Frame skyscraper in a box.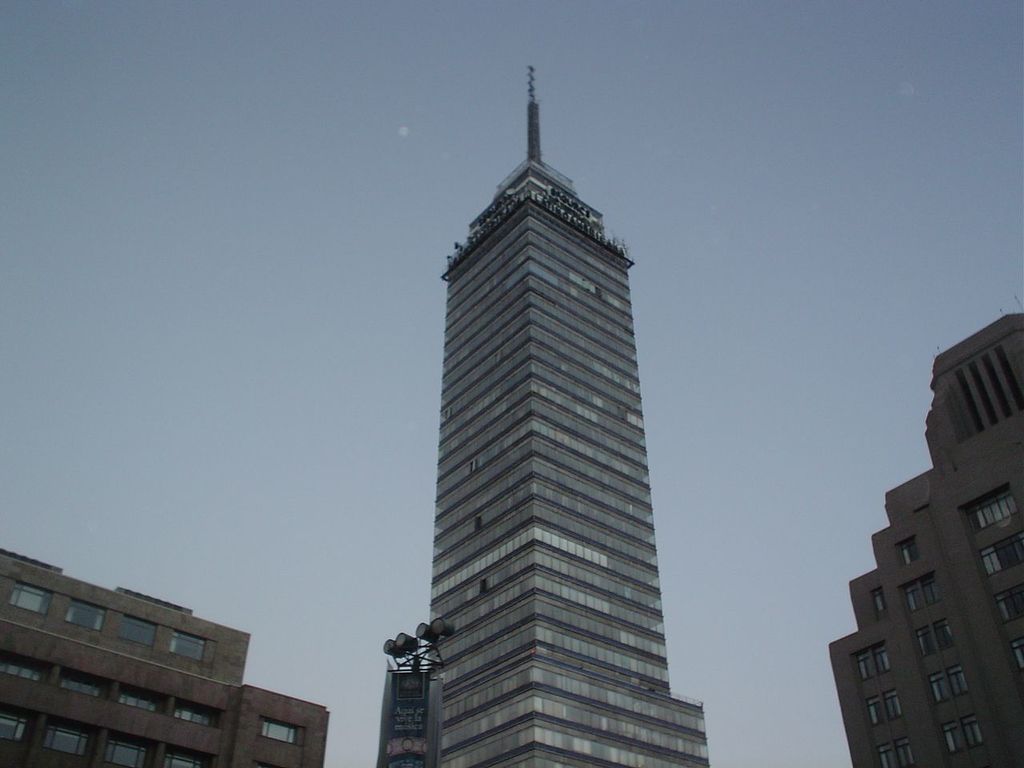
<region>0, 536, 334, 767</region>.
